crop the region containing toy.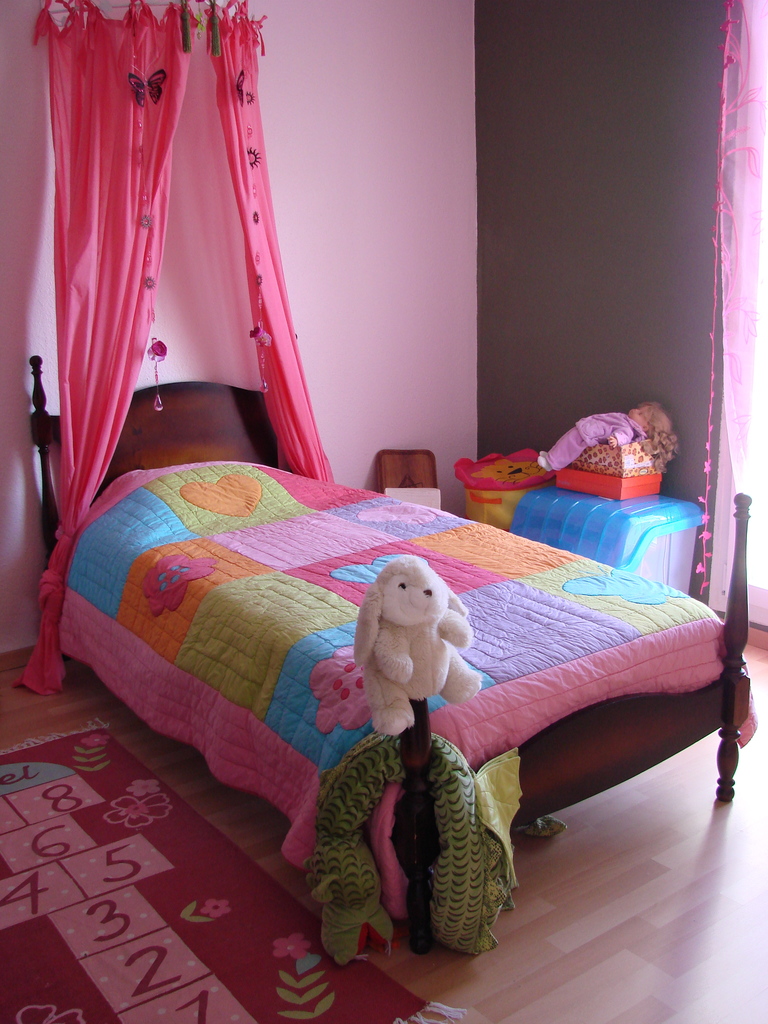
Crop region: x1=170, y1=883, x2=232, y2=925.
